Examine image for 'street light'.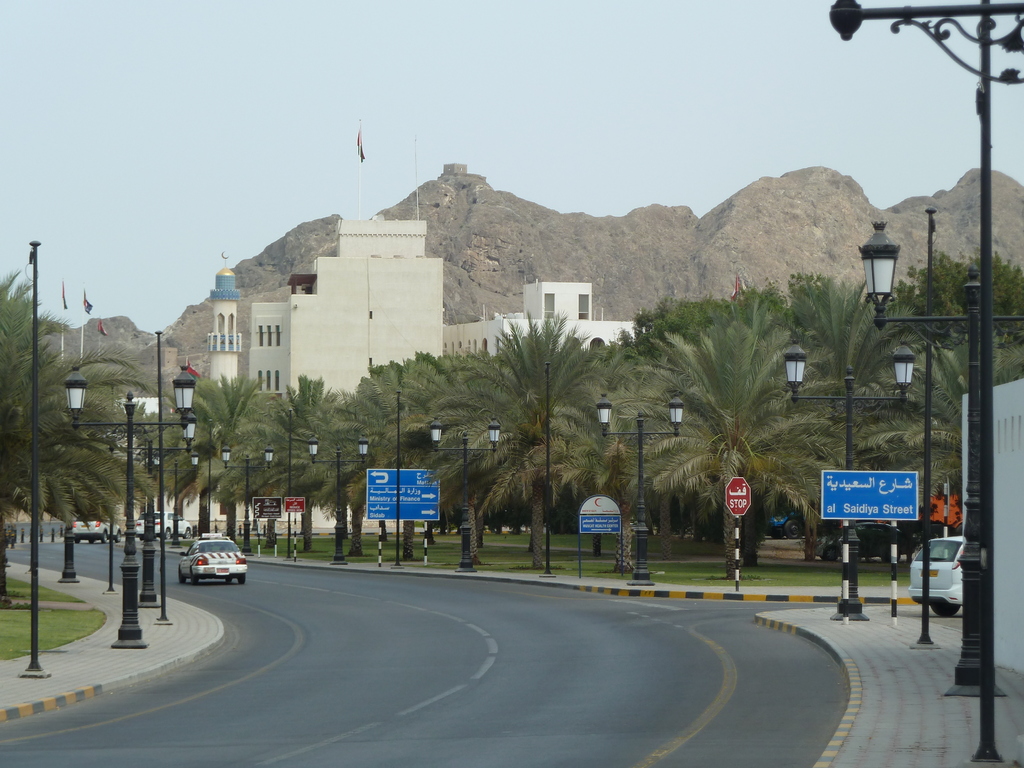
Examination result: (left=223, top=442, right=277, bottom=559).
